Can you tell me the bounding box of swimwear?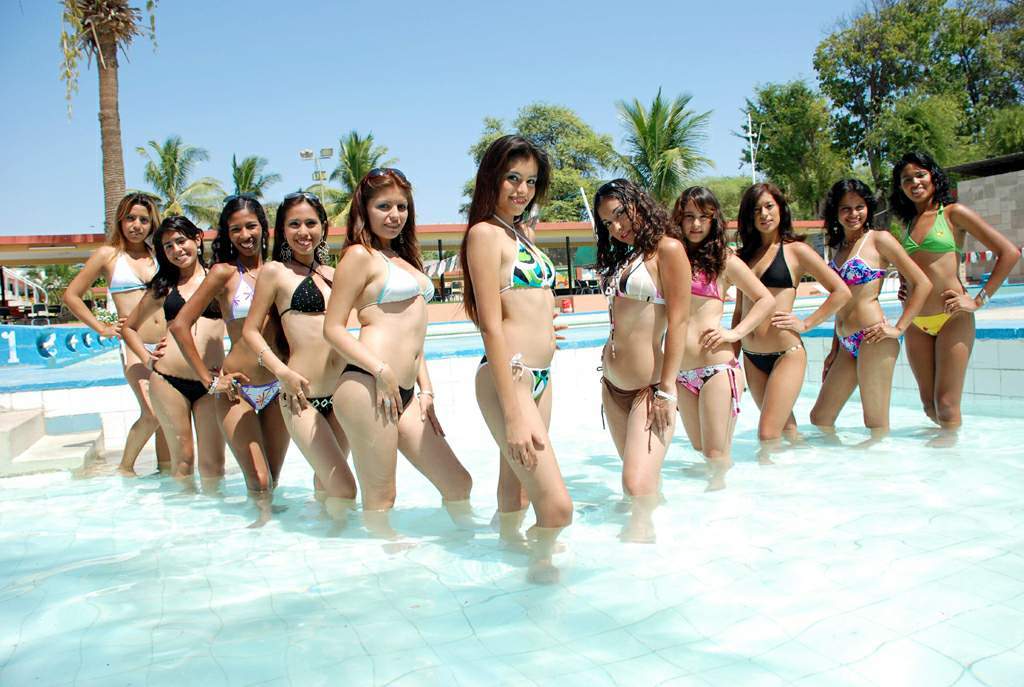
691/264/725/301.
